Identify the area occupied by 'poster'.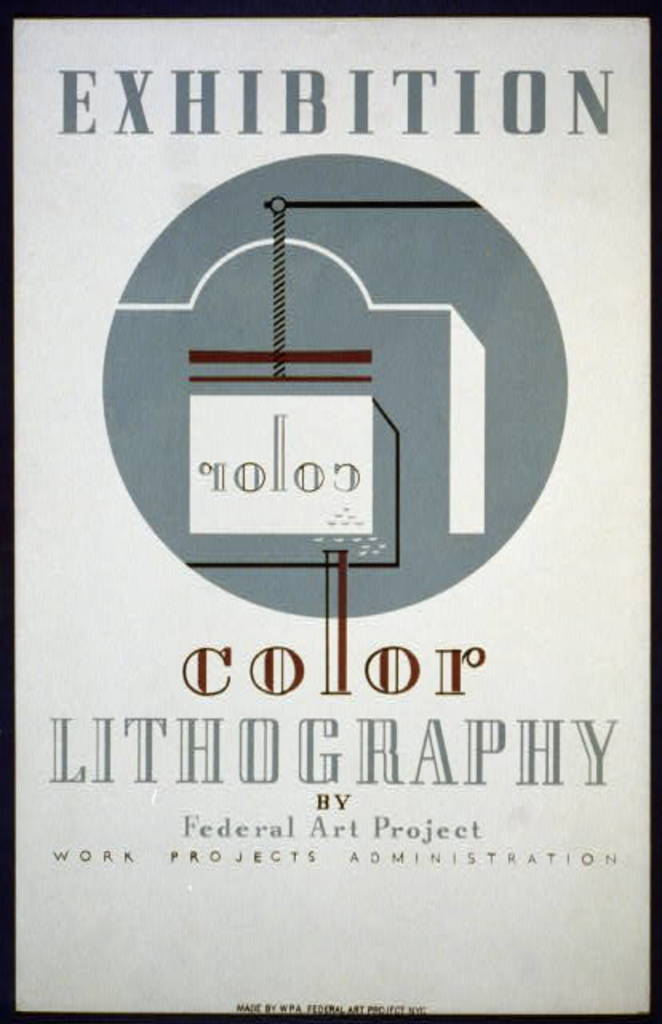
Area: [left=0, top=0, right=660, bottom=1022].
